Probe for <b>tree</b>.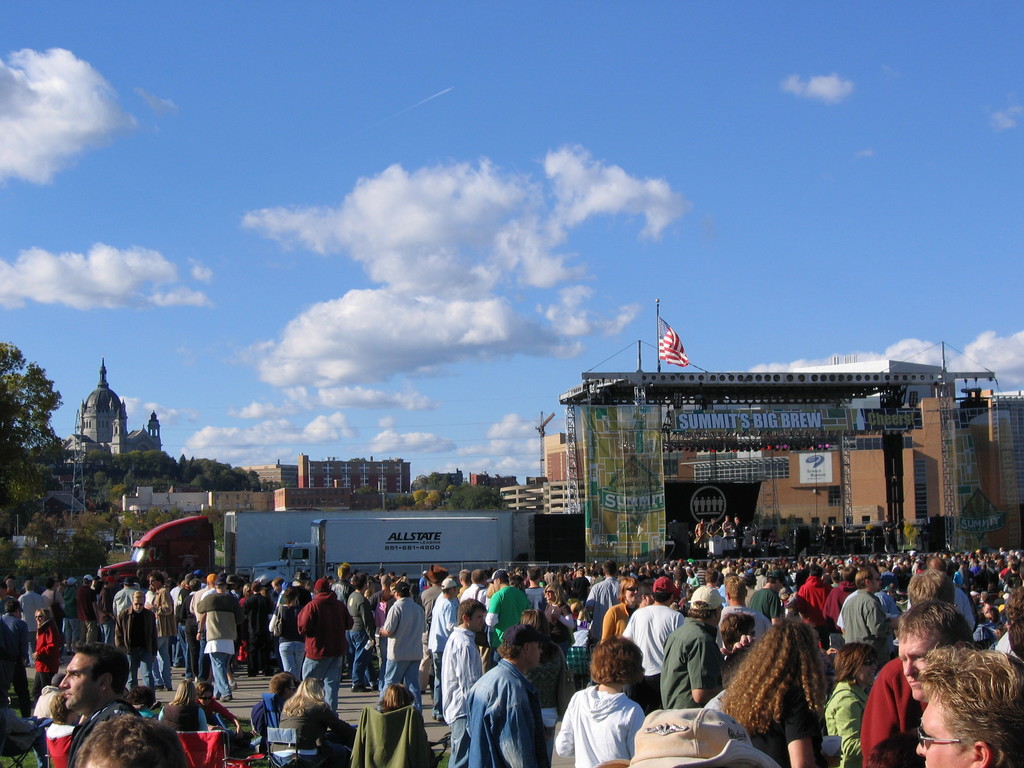
Probe result: [left=0, top=342, right=67, bottom=447].
